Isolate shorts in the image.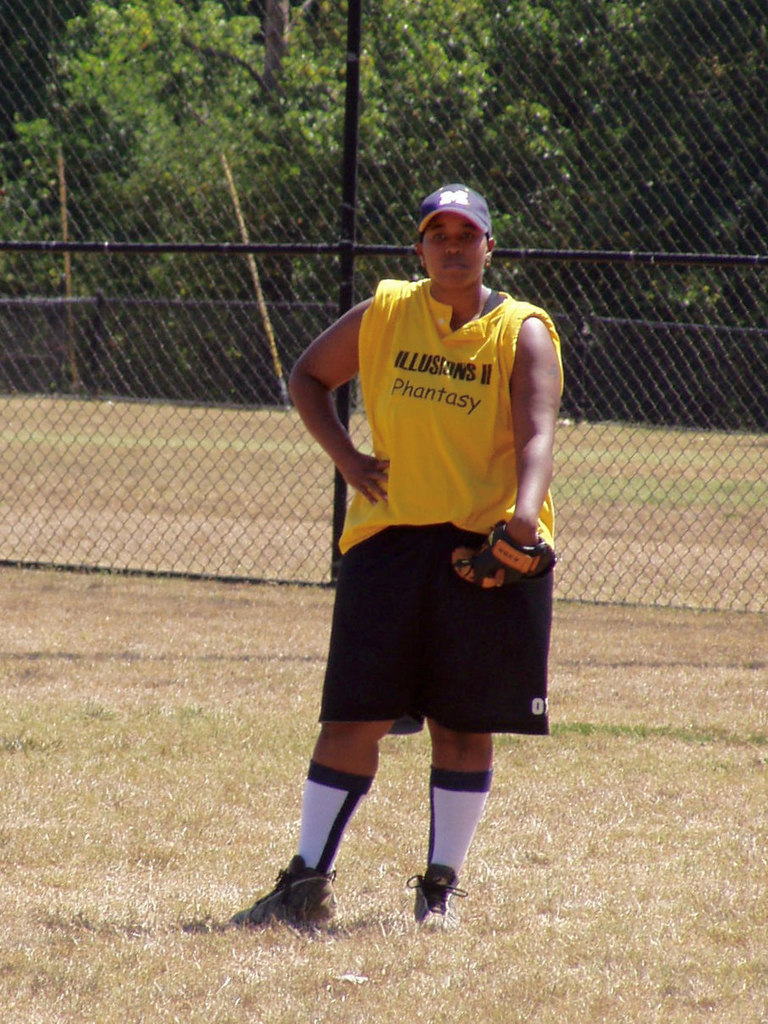
Isolated region: [254, 506, 566, 745].
